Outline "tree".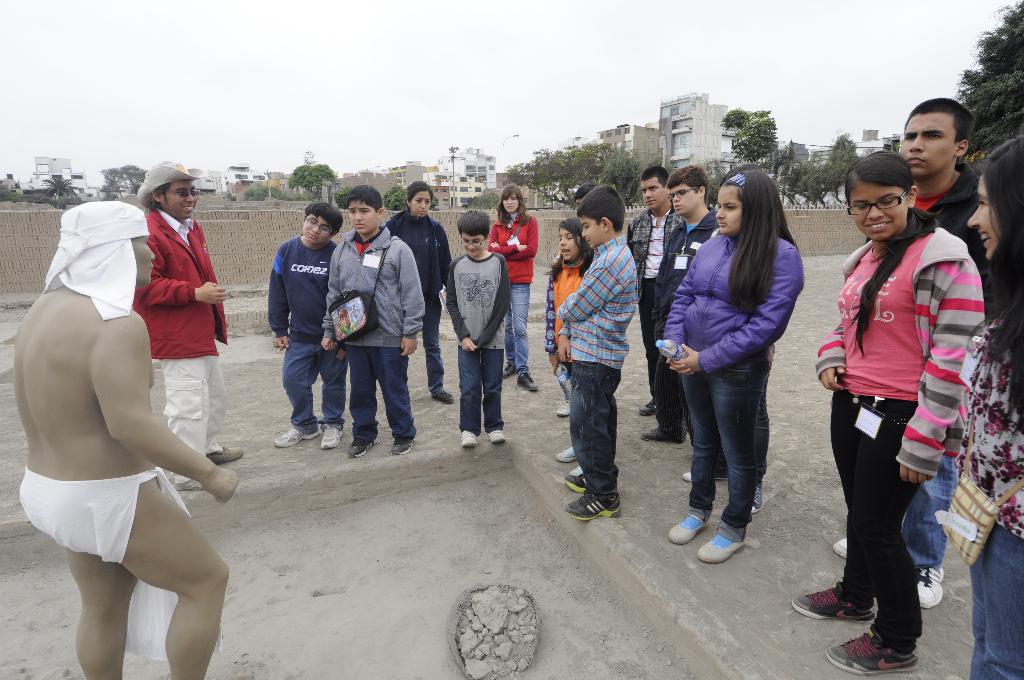
Outline: 282, 145, 338, 190.
